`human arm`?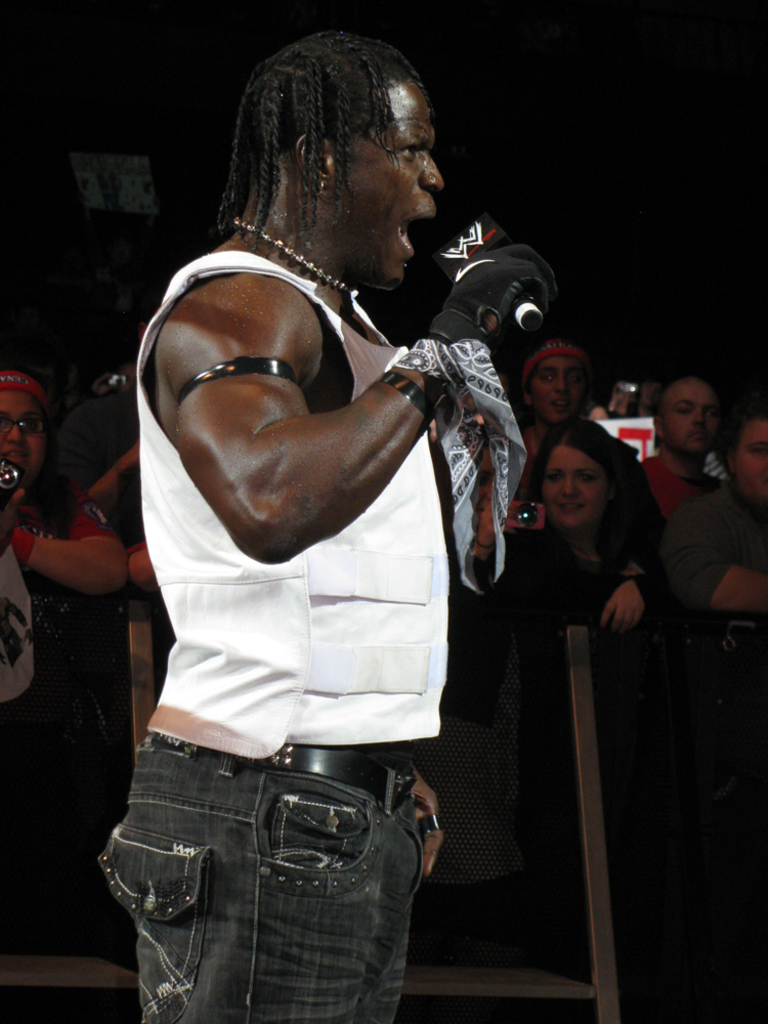
l=595, t=531, r=648, b=636
